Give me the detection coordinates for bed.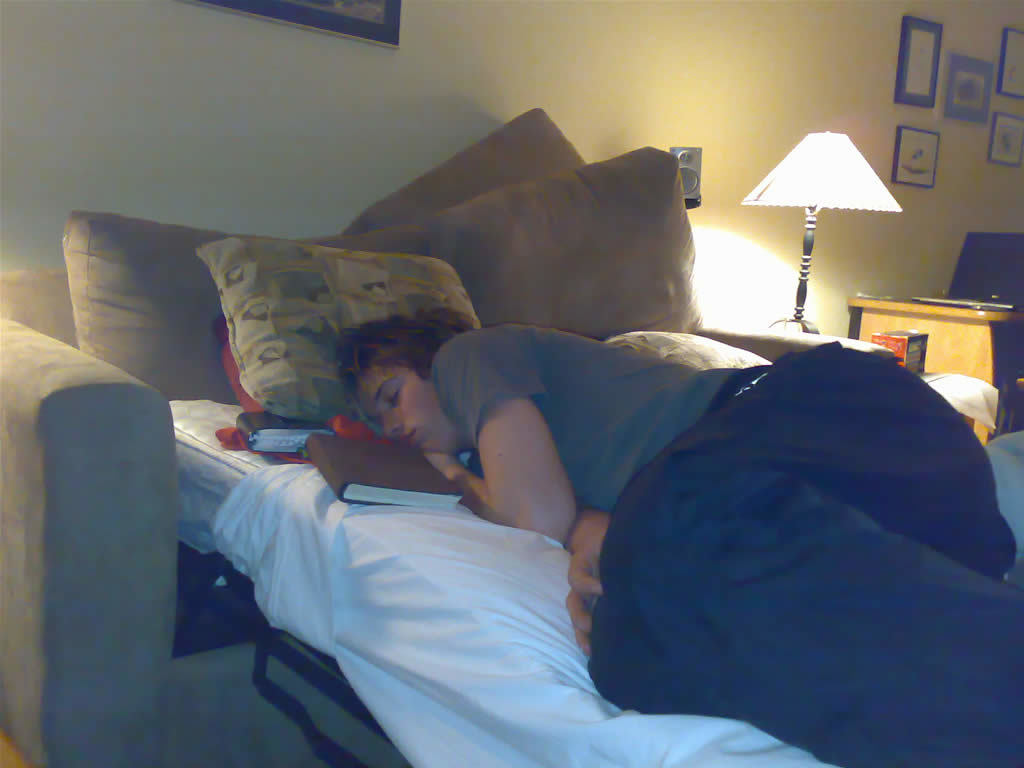
crop(0, 108, 1020, 767).
